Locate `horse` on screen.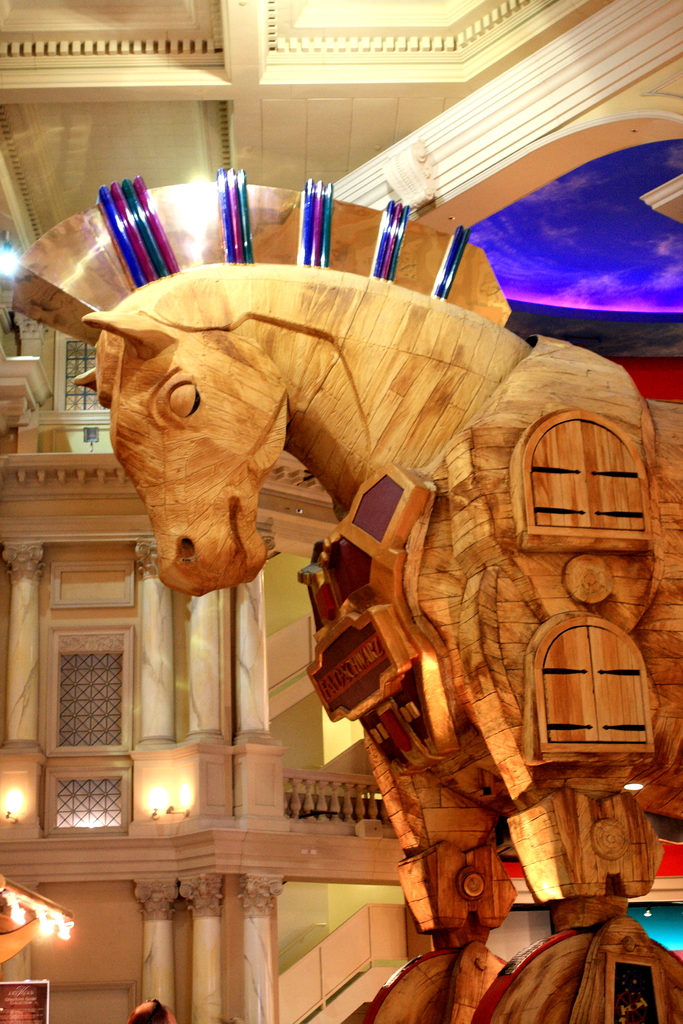
On screen at select_region(10, 169, 682, 1023).
